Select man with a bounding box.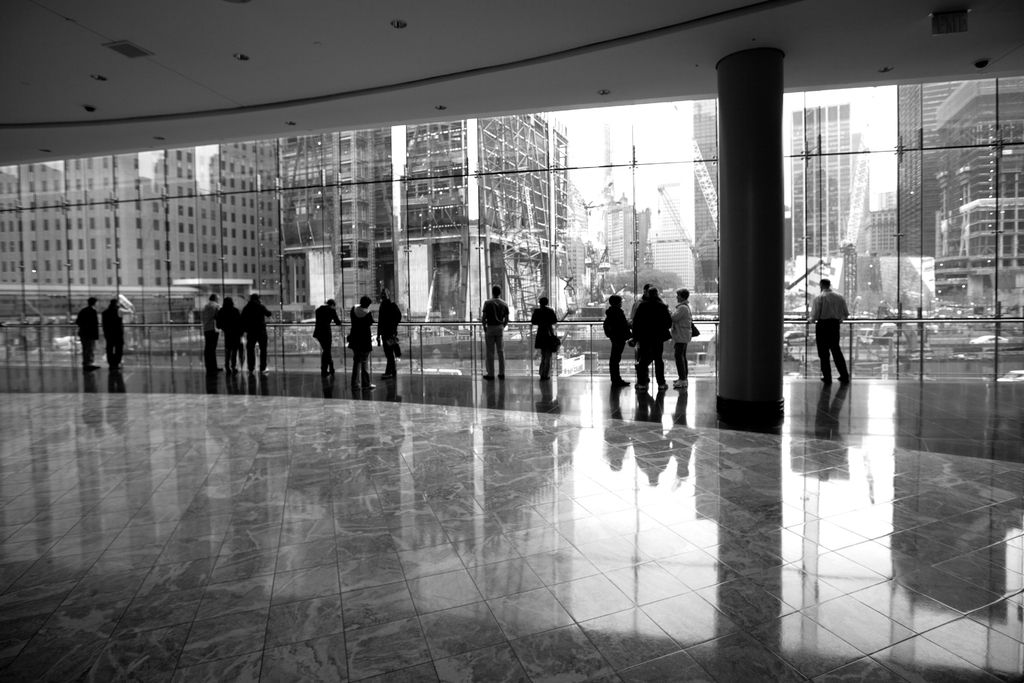
x1=72, y1=297, x2=97, y2=369.
